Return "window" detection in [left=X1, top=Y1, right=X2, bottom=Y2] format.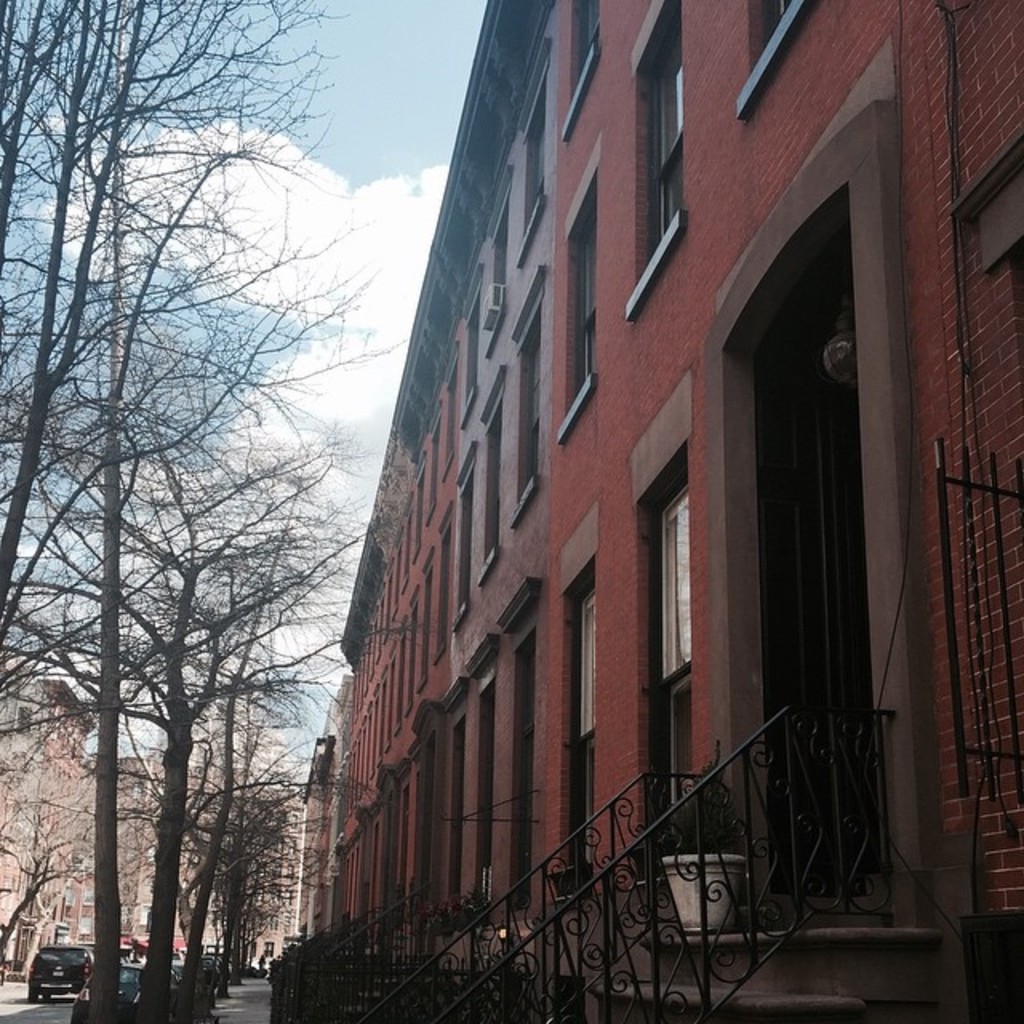
[left=734, top=0, right=822, bottom=126].
